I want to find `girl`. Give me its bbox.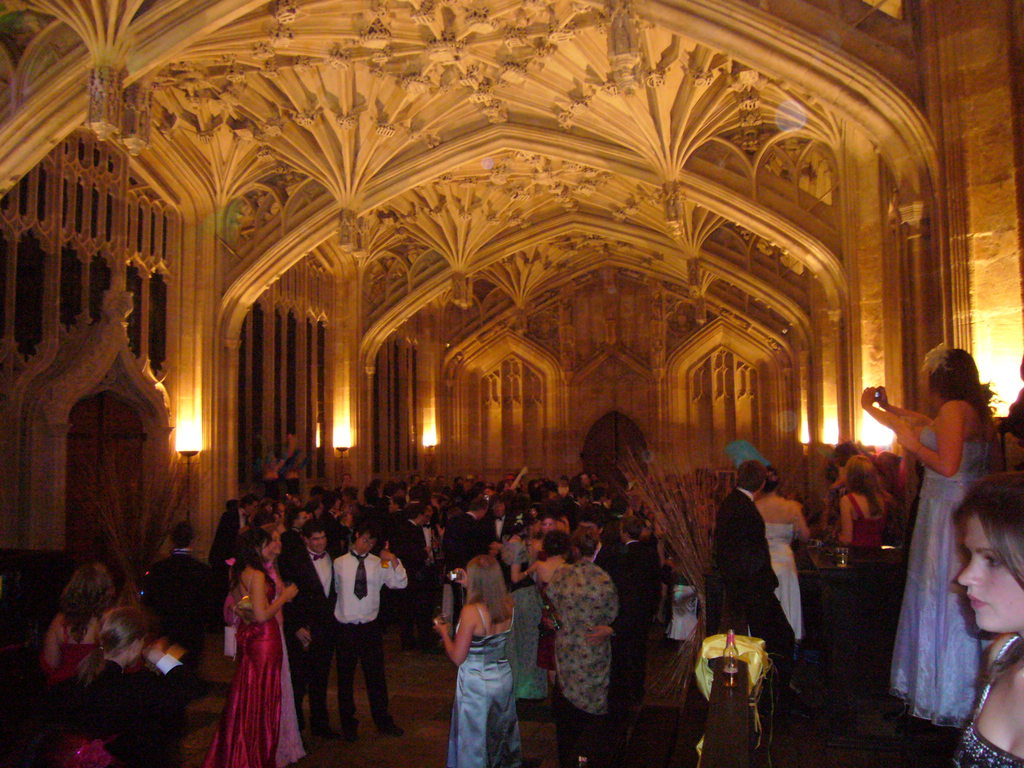
198:526:300:767.
